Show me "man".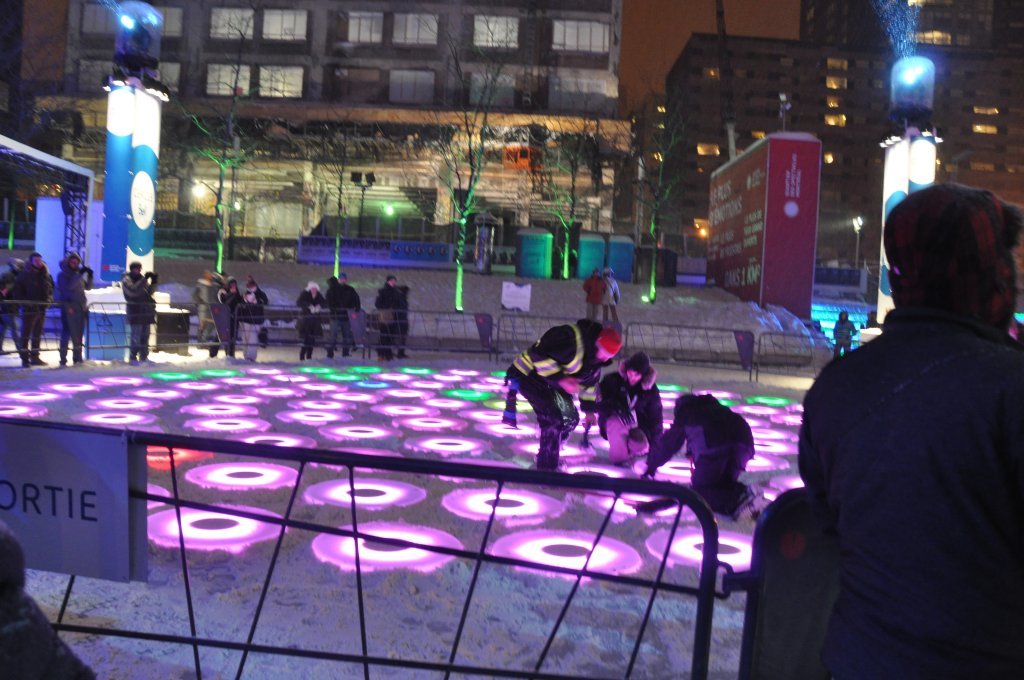
"man" is here: l=324, t=261, r=374, b=351.
